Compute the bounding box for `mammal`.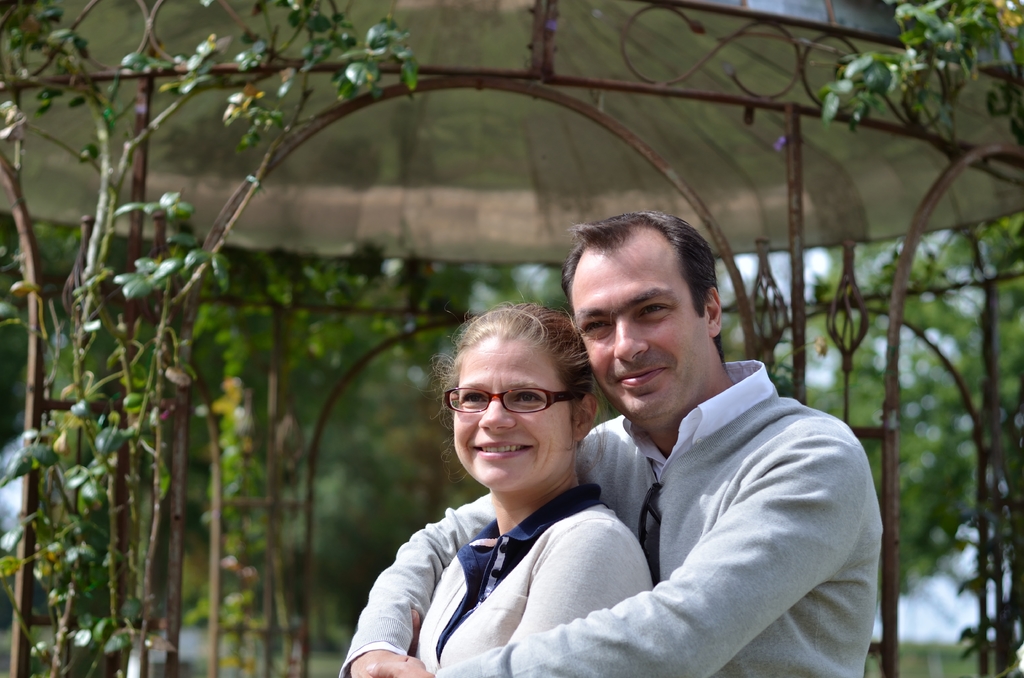
340, 202, 886, 677.
